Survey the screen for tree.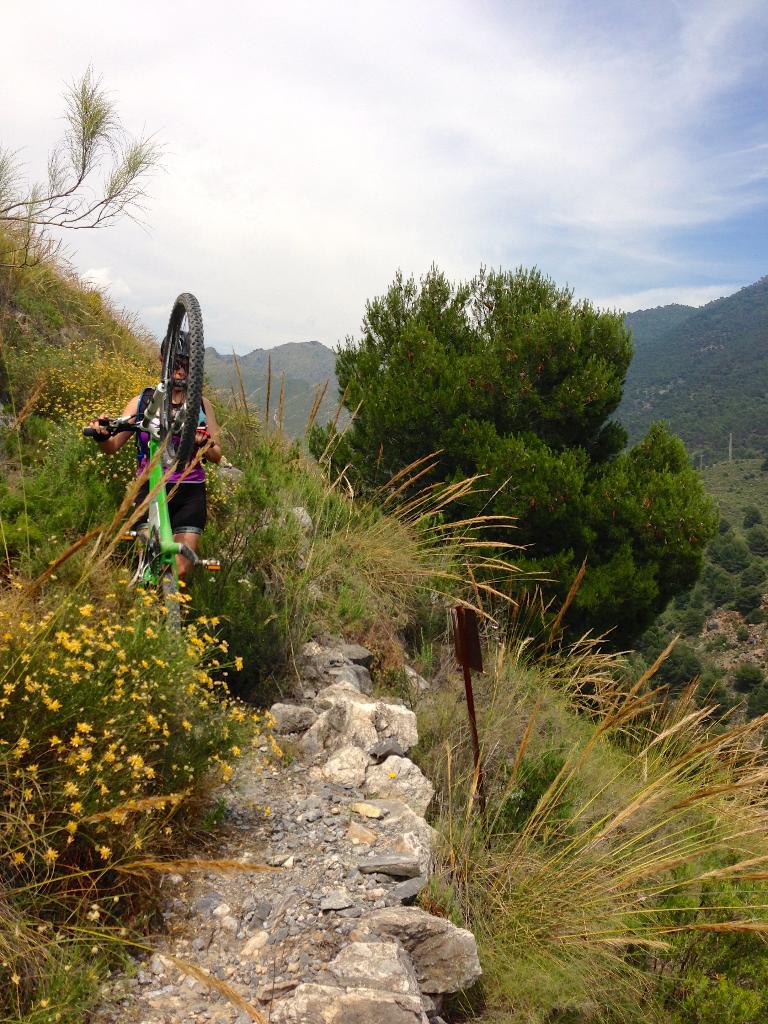
Survey found: 714 520 730 548.
